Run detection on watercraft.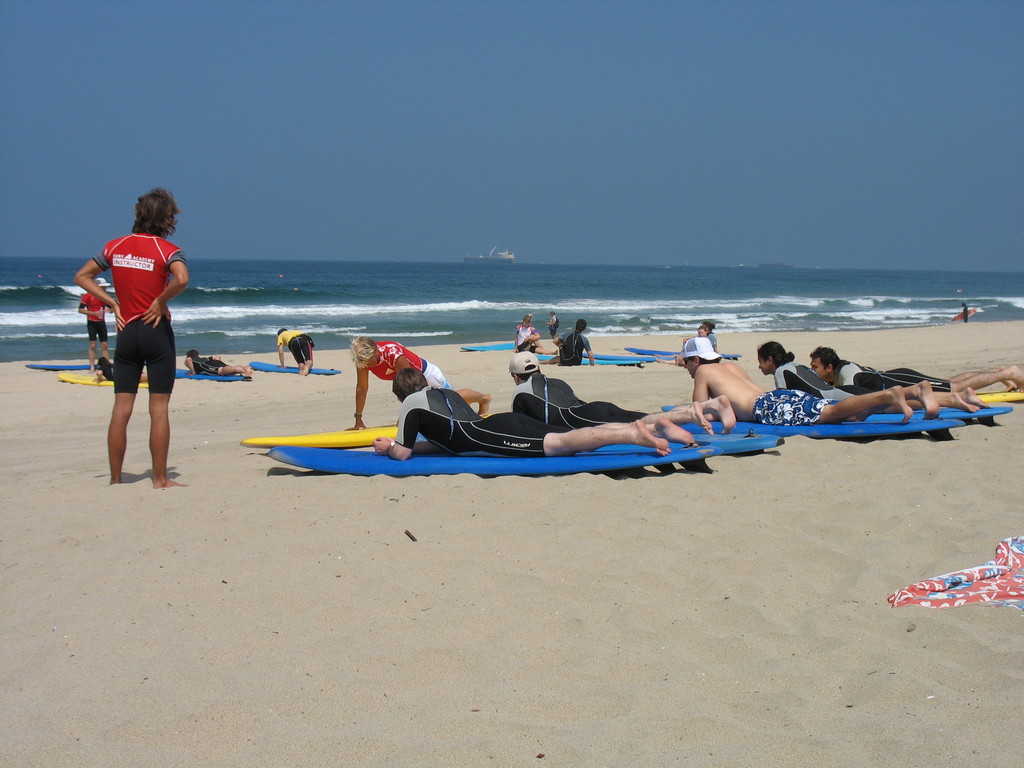
Result: pyautogui.locateOnScreen(658, 408, 950, 442).
